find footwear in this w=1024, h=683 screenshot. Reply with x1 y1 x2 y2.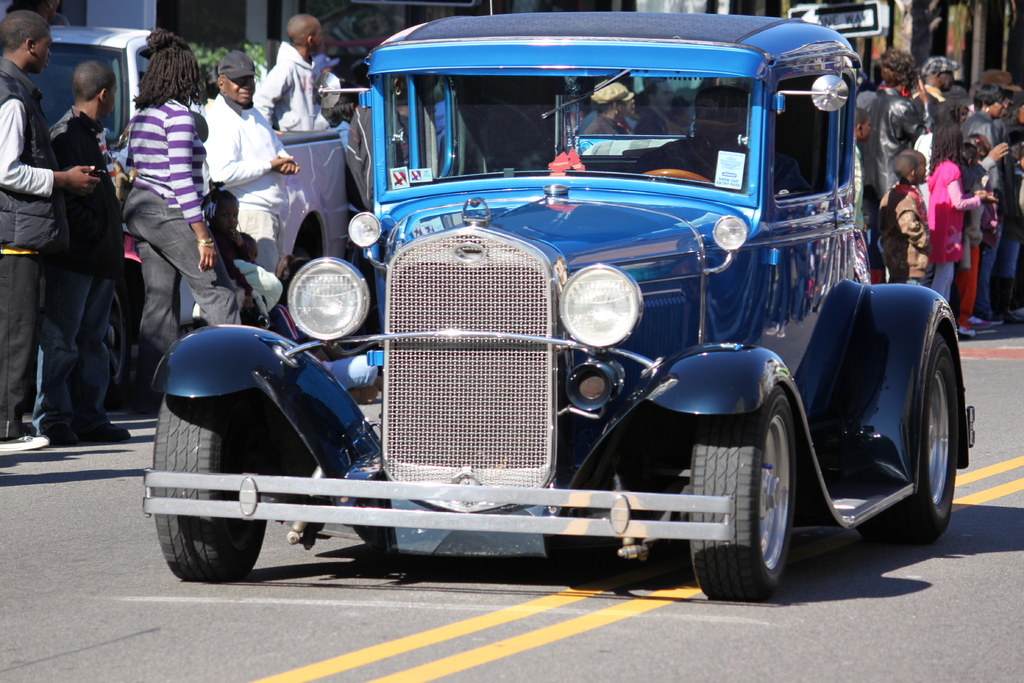
42 425 94 447.
